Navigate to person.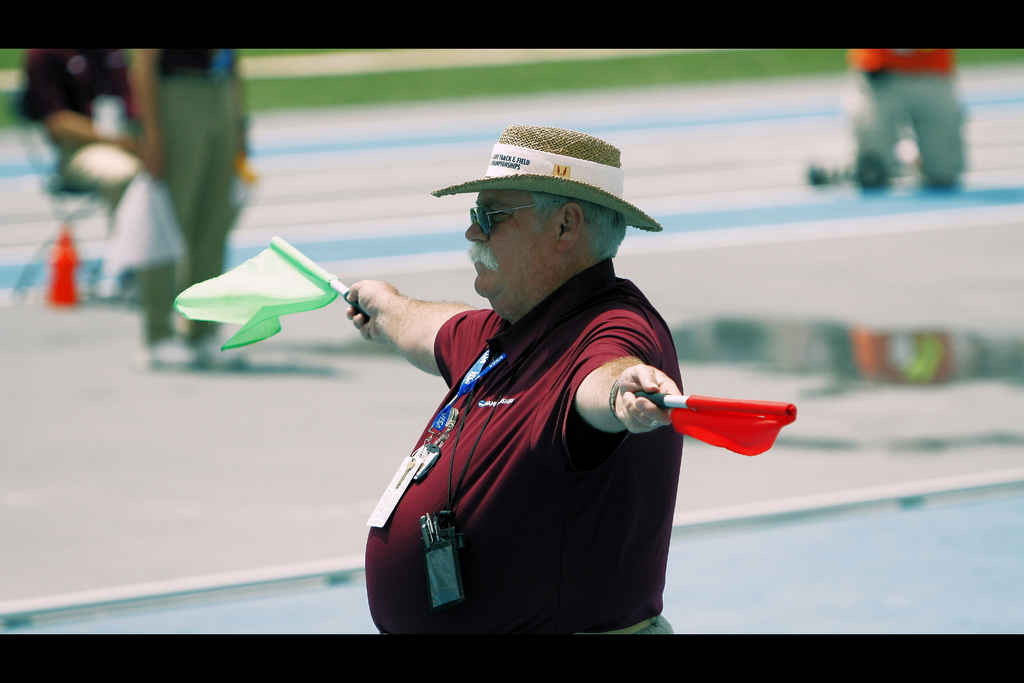
Navigation target: 8 45 144 226.
